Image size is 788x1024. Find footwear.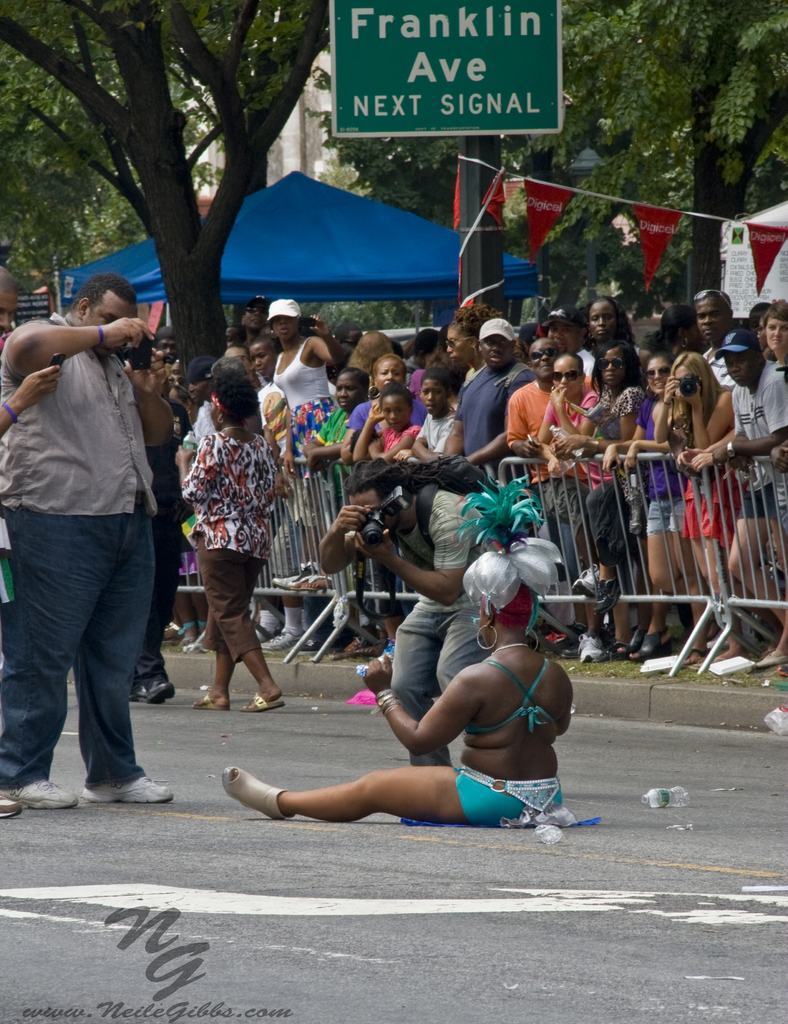
239,693,288,714.
